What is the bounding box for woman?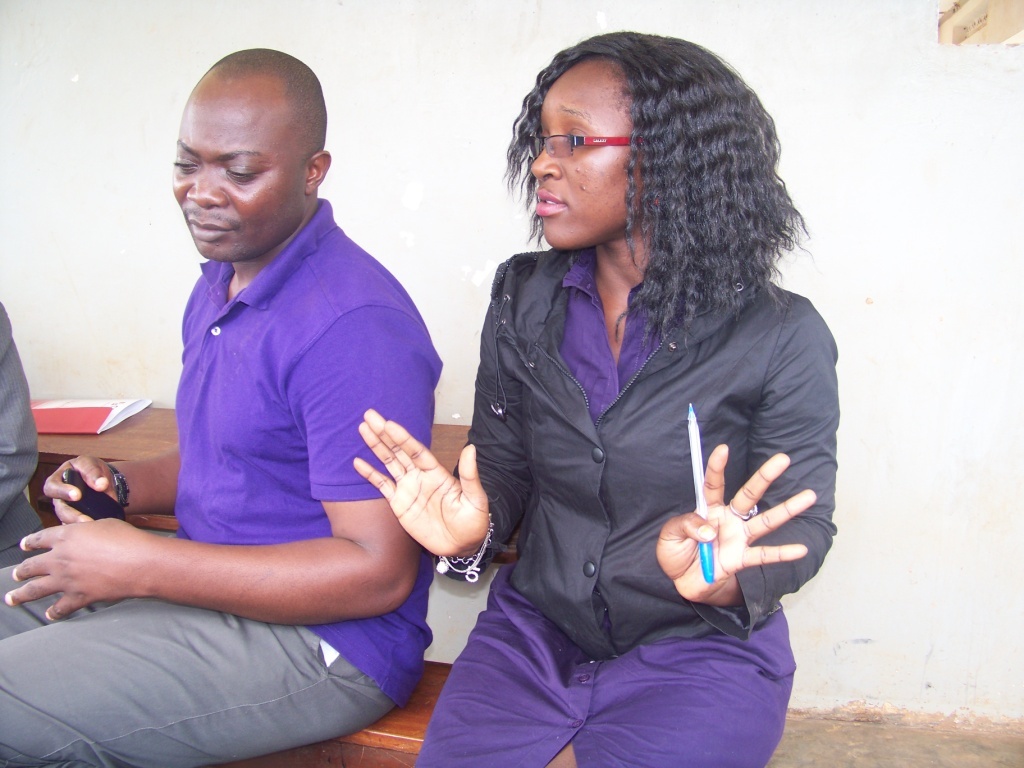
{"left": 412, "top": 33, "right": 842, "bottom": 765}.
